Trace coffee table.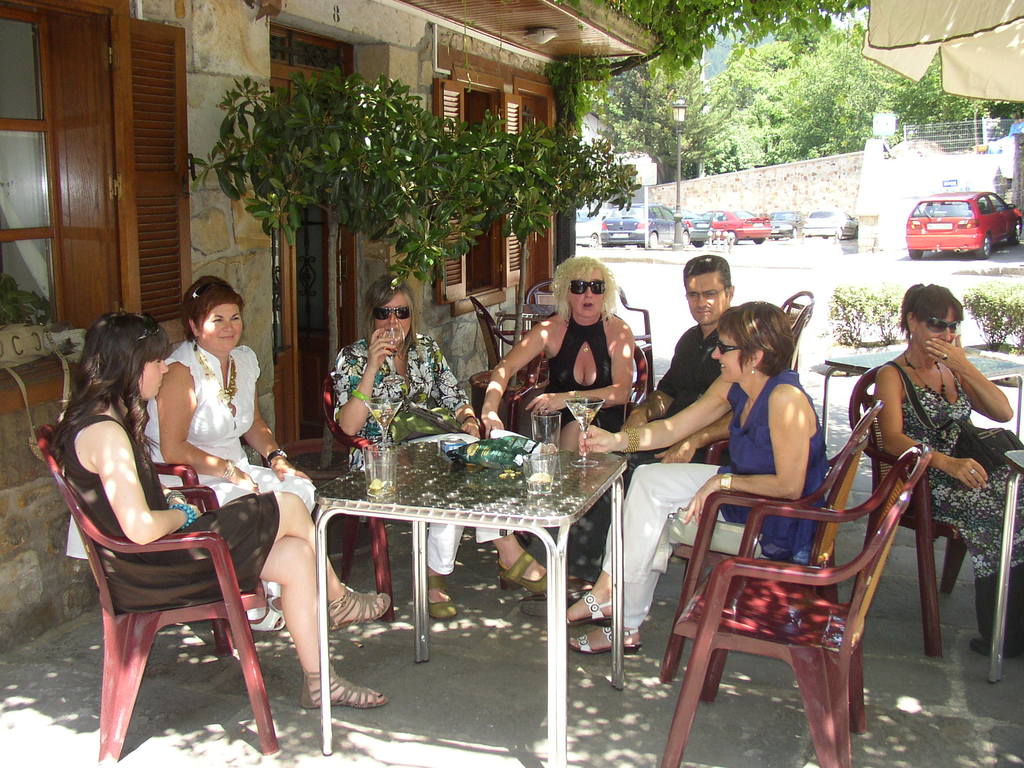
Traced to <box>278,429,655,688</box>.
